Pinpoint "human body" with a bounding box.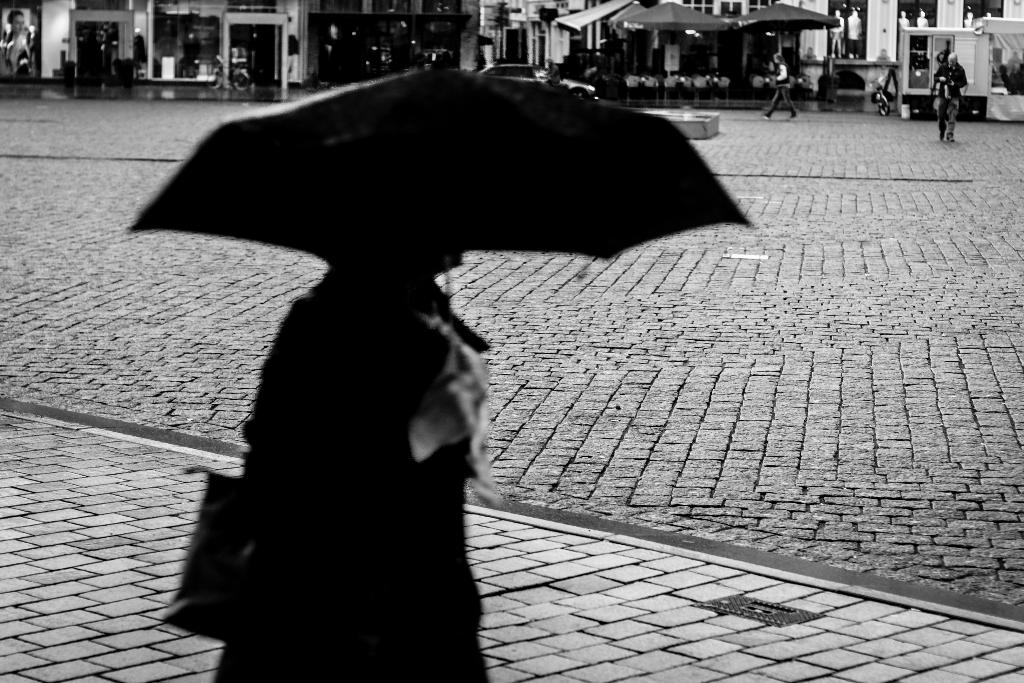
bbox(760, 50, 797, 125).
